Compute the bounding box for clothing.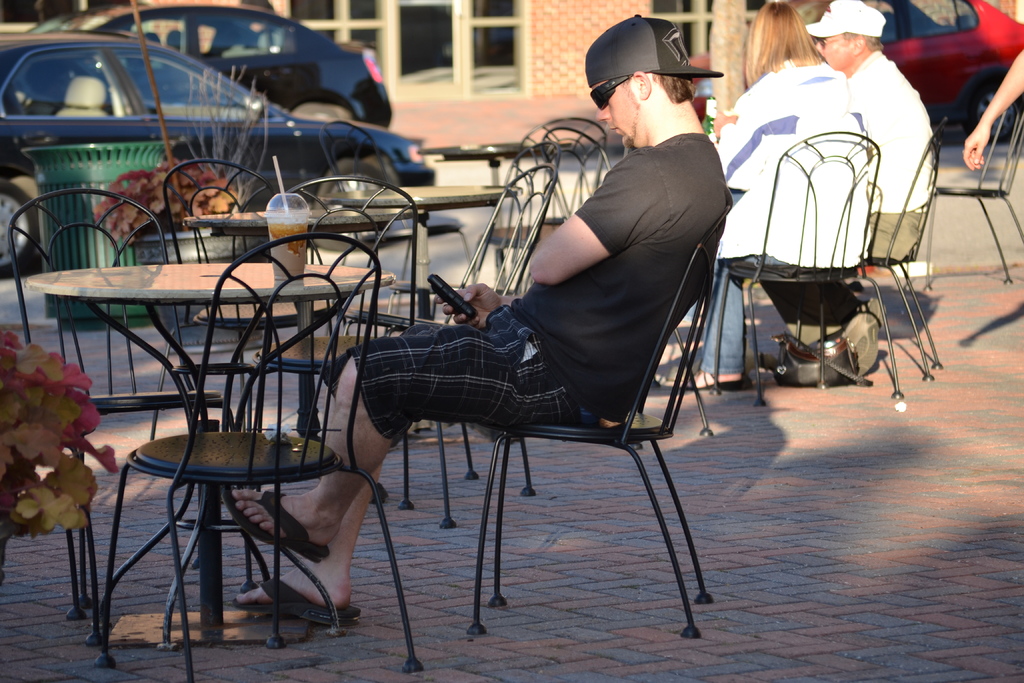
(322, 132, 730, 447).
